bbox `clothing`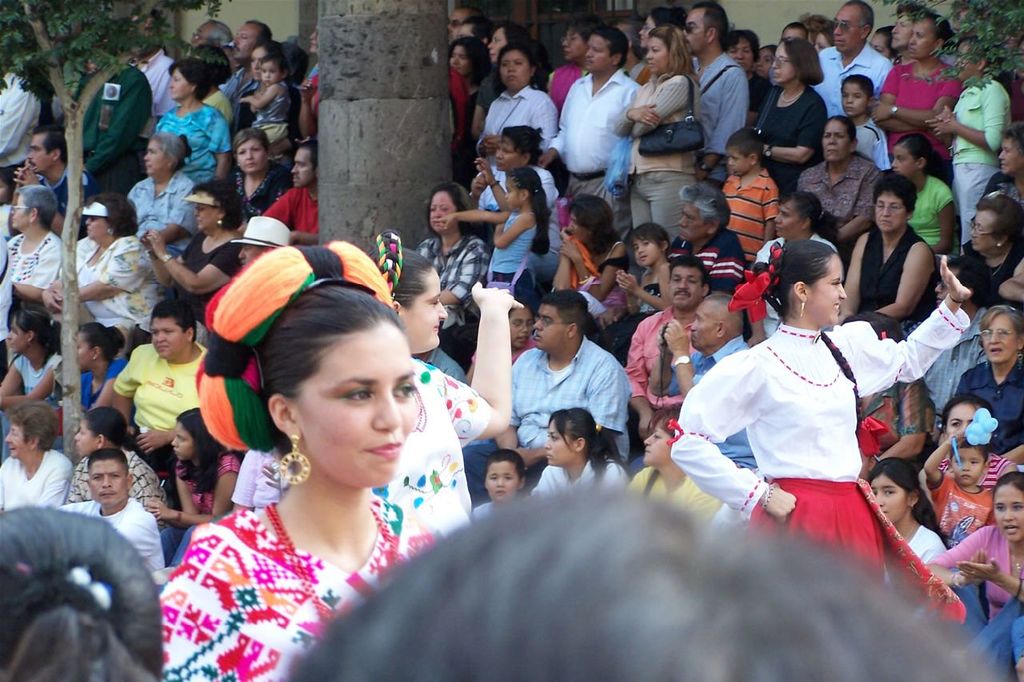
rect(57, 498, 169, 580)
